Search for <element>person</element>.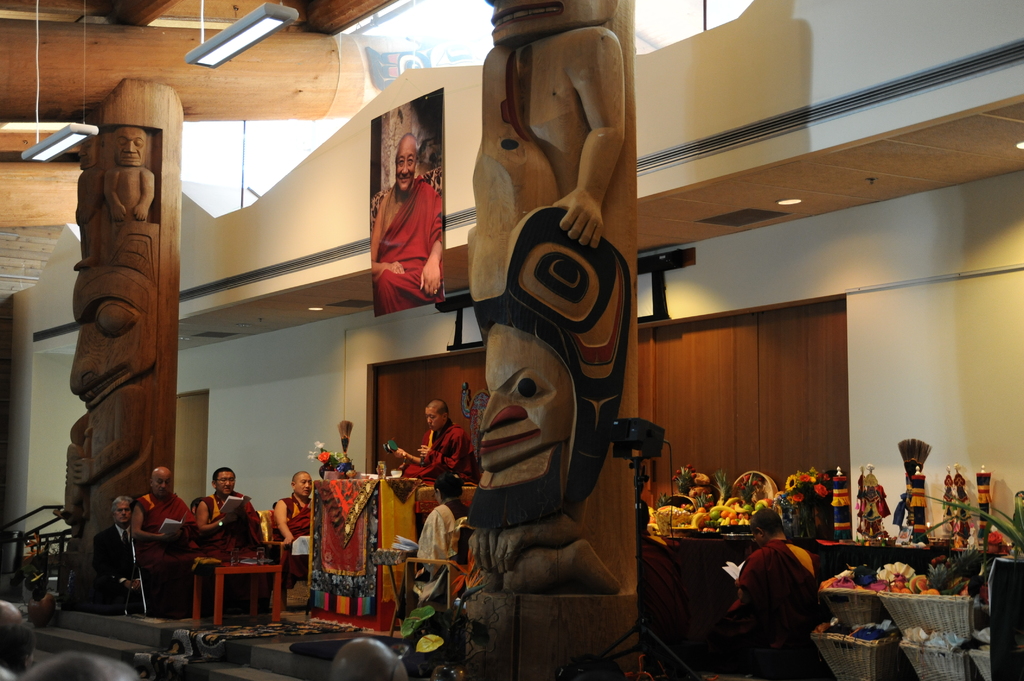
Found at BBox(733, 506, 819, 680).
